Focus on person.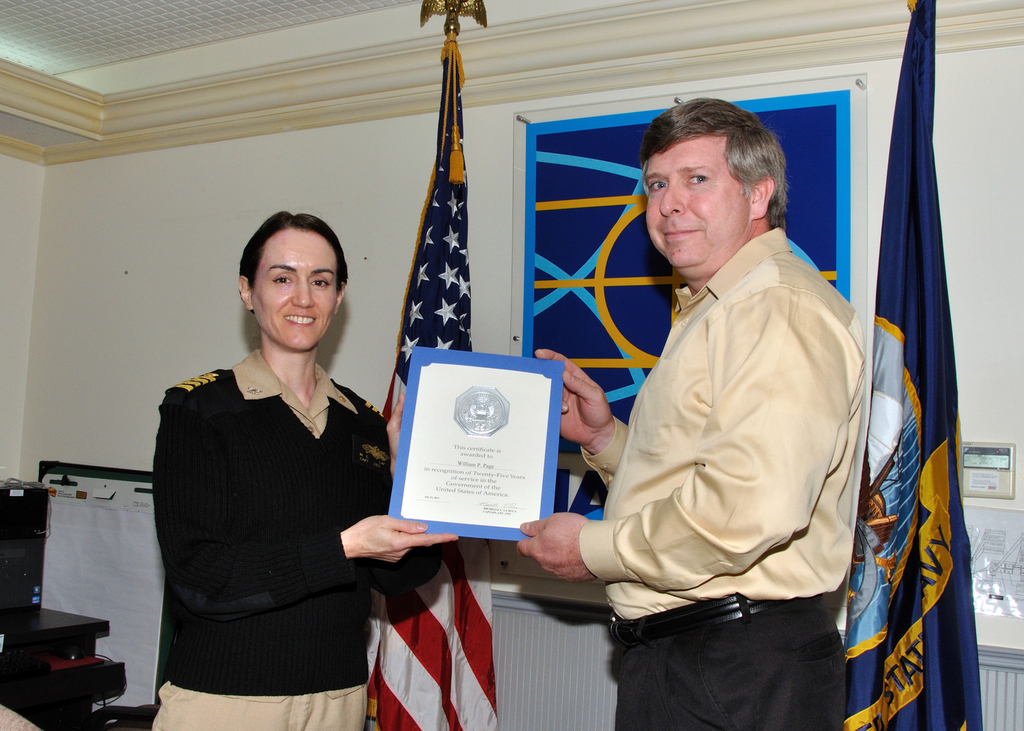
Focused at <region>150, 212, 459, 730</region>.
